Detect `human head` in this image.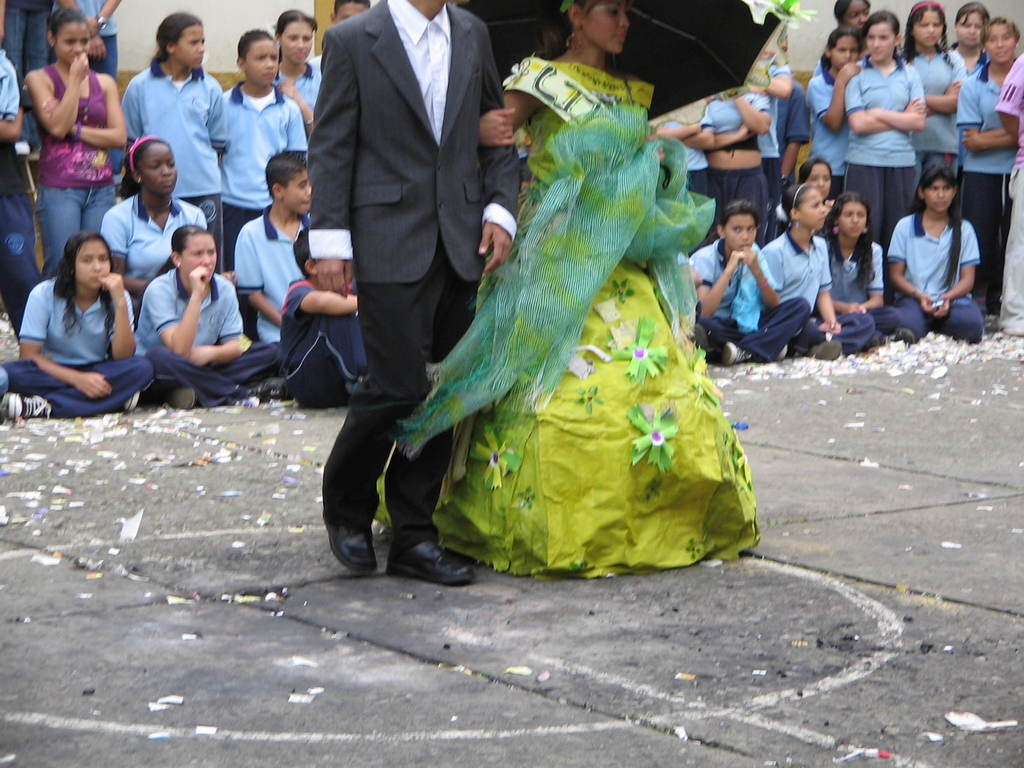
Detection: 153:8:204:69.
